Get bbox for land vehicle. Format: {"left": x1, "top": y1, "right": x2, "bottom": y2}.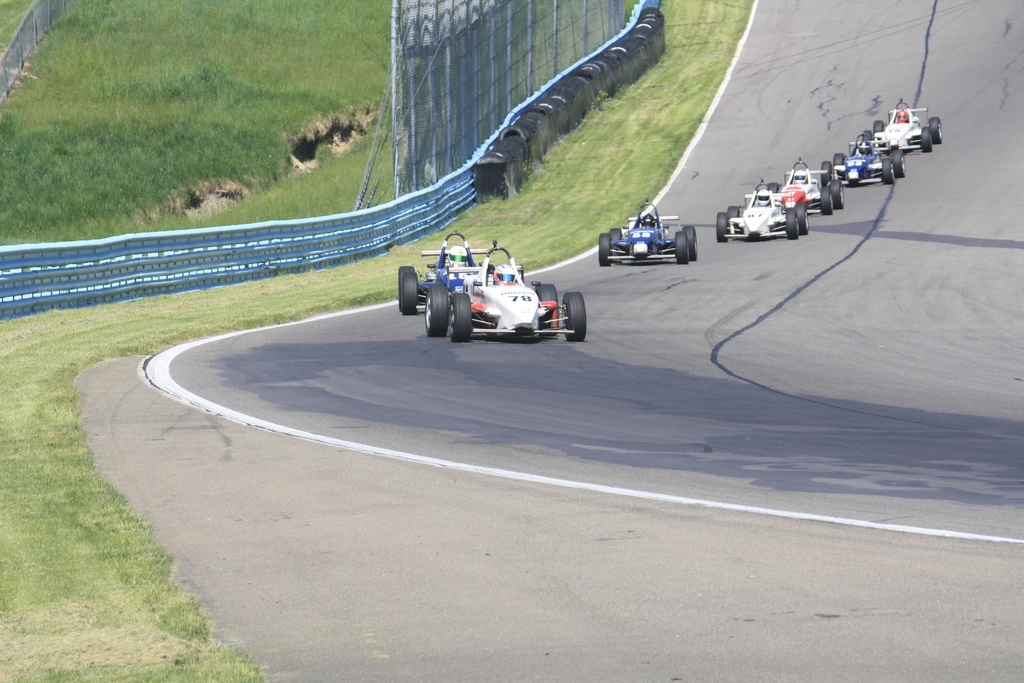
{"left": 826, "top": 142, "right": 906, "bottom": 179}.
